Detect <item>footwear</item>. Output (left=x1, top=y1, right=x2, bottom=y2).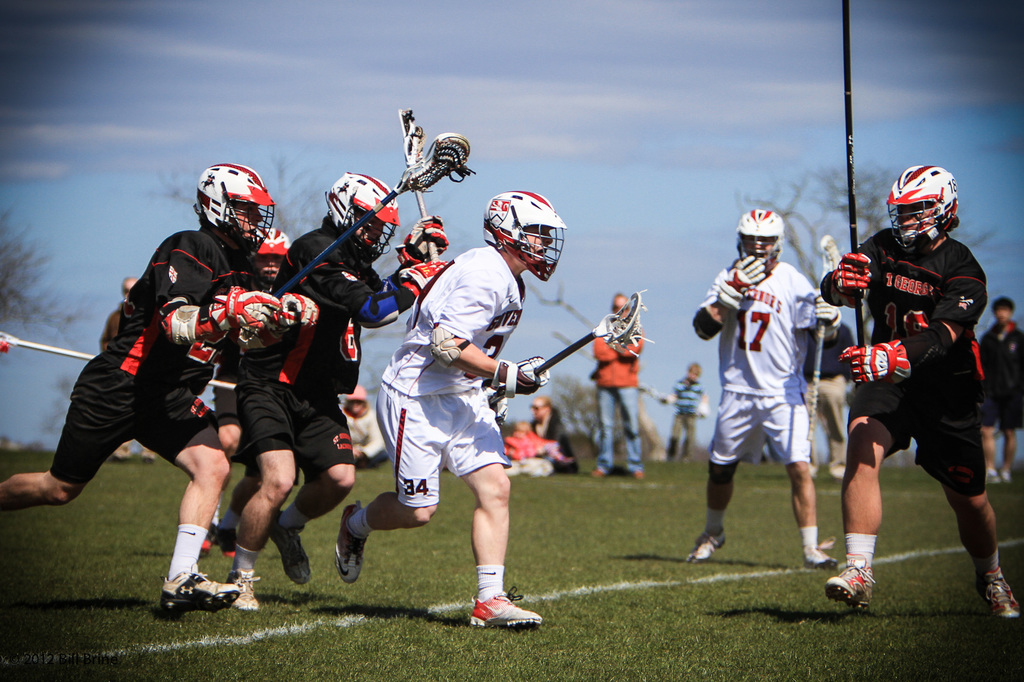
(left=805, top=539, right=838, bottom=567).
